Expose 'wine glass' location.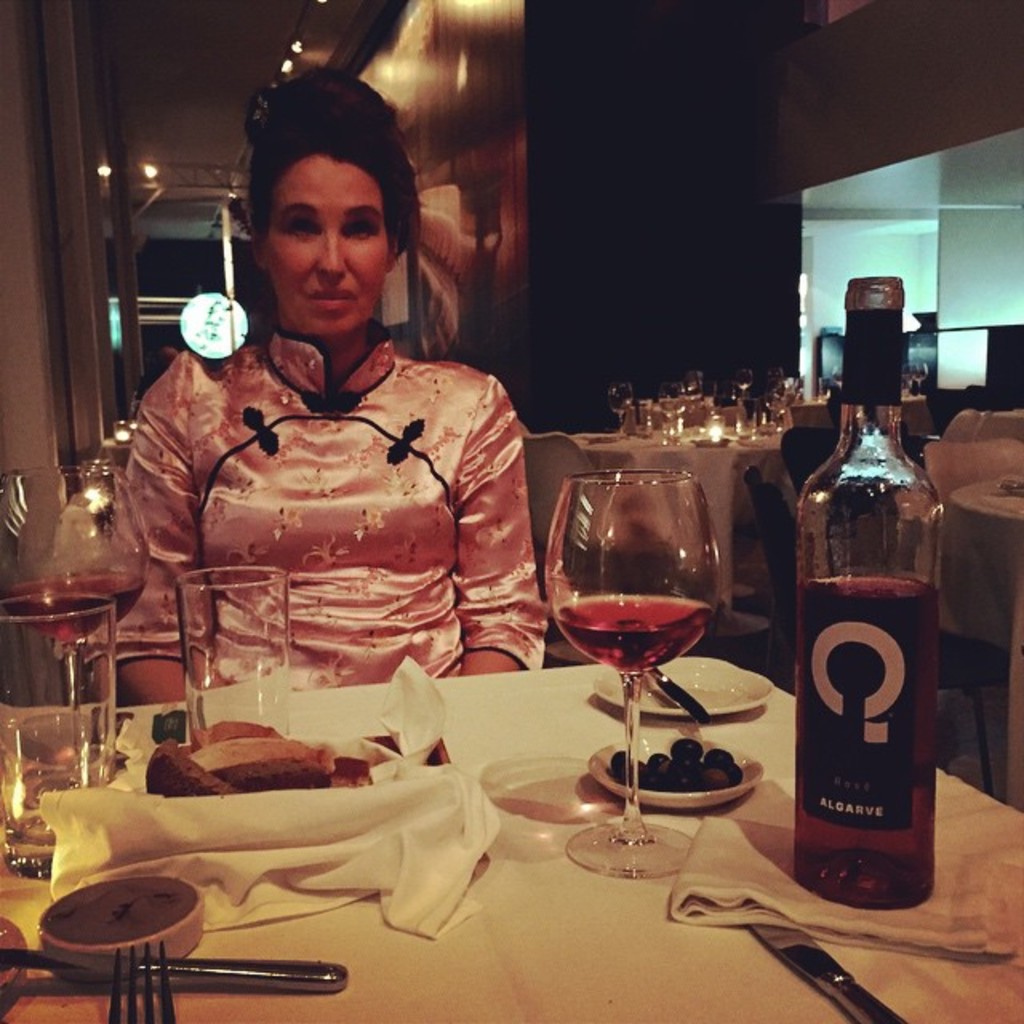
Exposed at detection(608, 379, 635, 434).
